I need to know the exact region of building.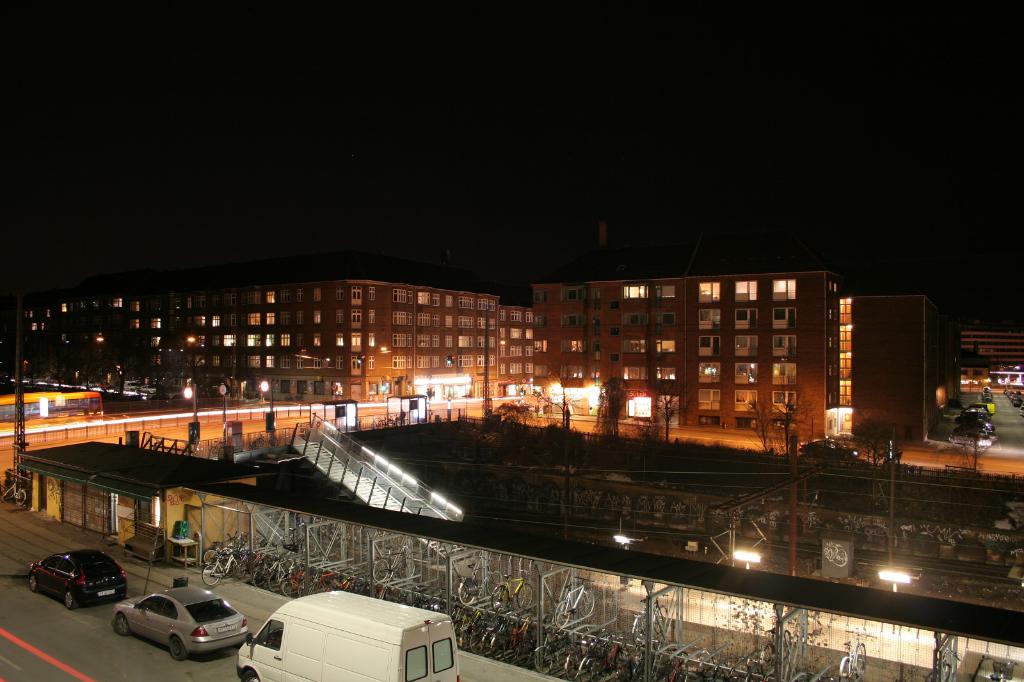
Region: 955 328 1022 398.
